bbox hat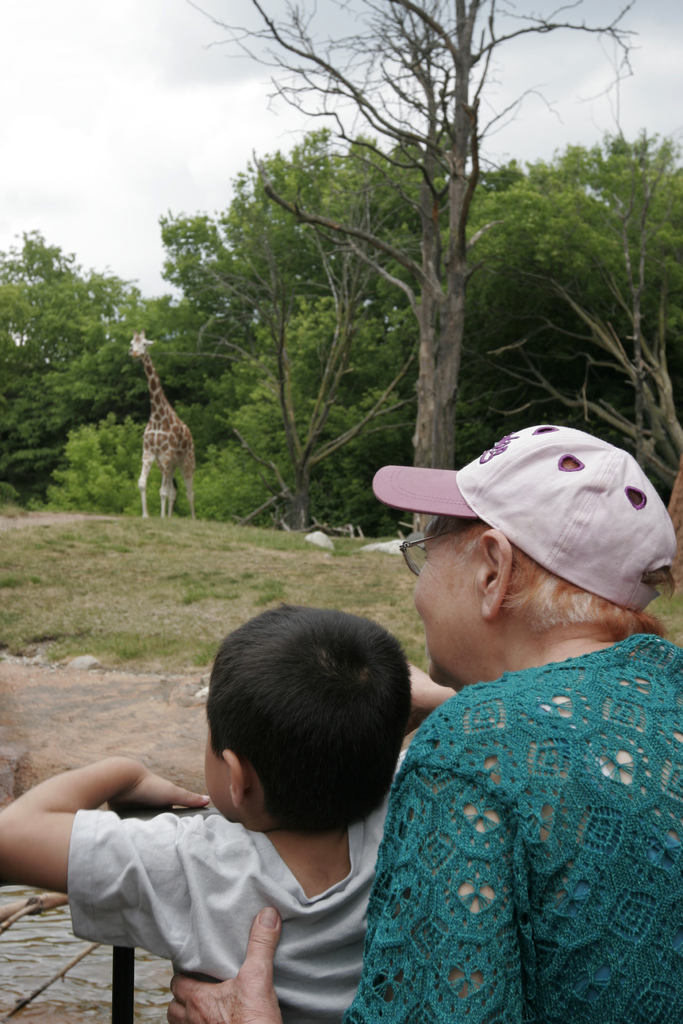
detection(370, 422, 673, 611)
